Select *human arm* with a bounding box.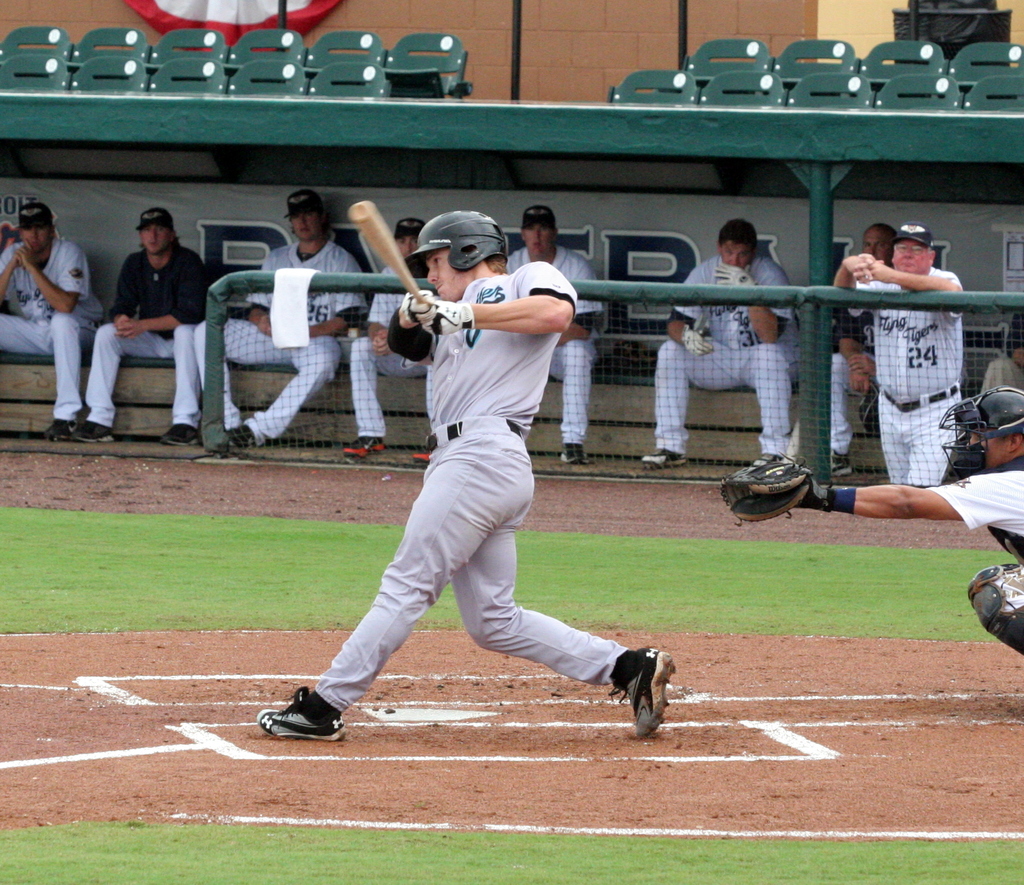
bbox=(721, 263, 795, 343).
